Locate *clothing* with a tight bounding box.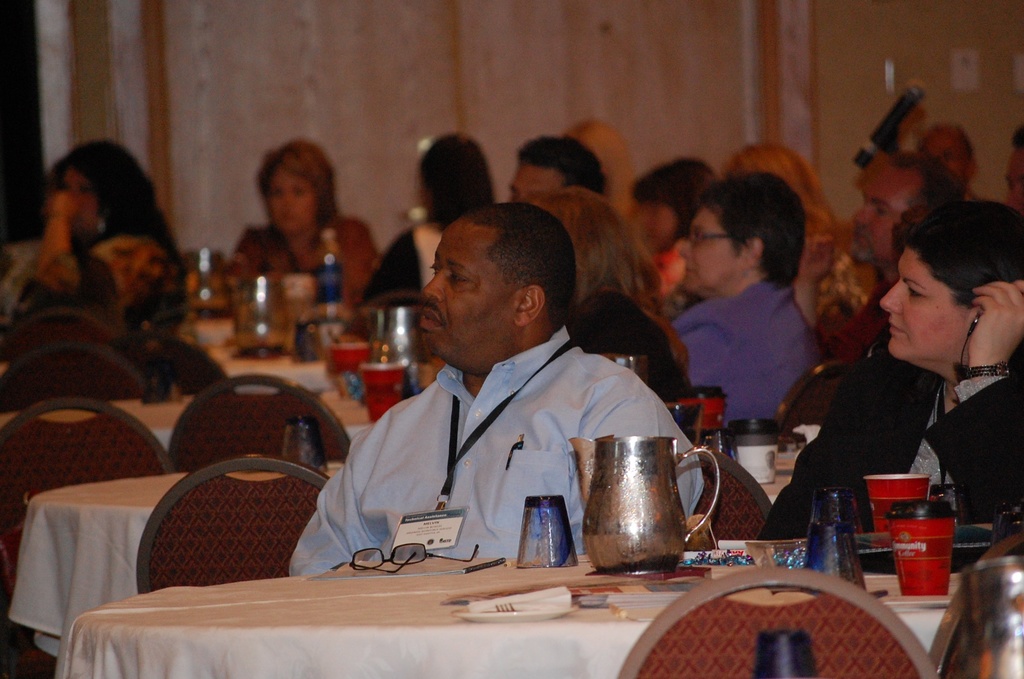
<region>755, 325, 1023, 539</region>.
